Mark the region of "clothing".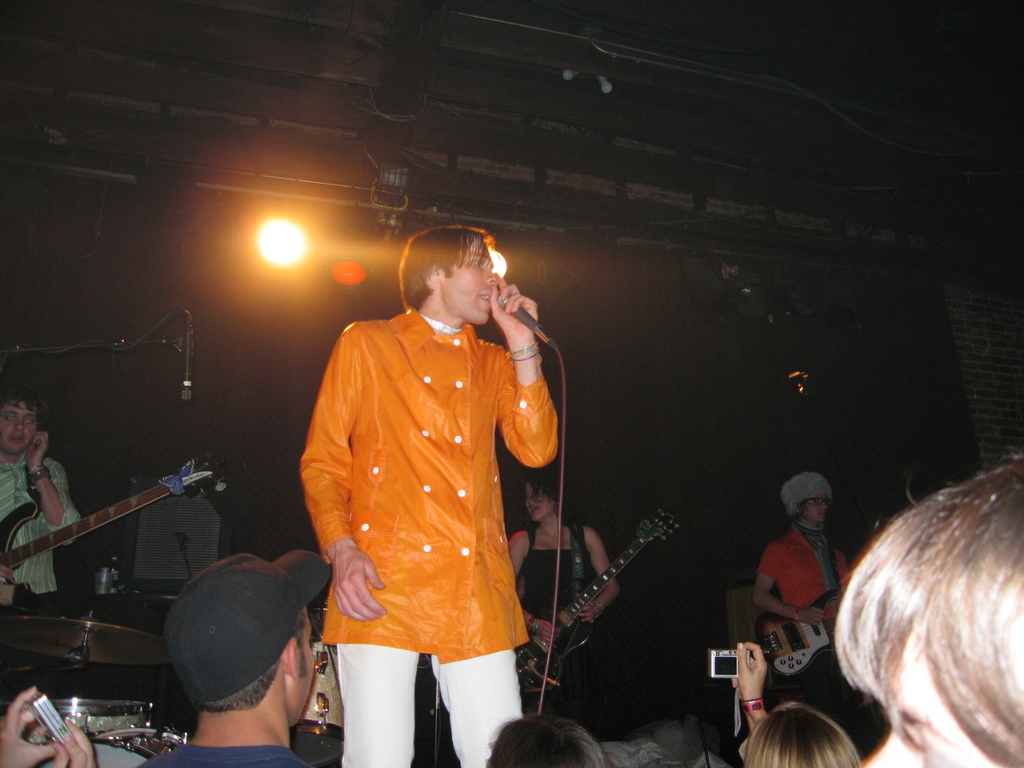
Region: 296 268 557 710.
